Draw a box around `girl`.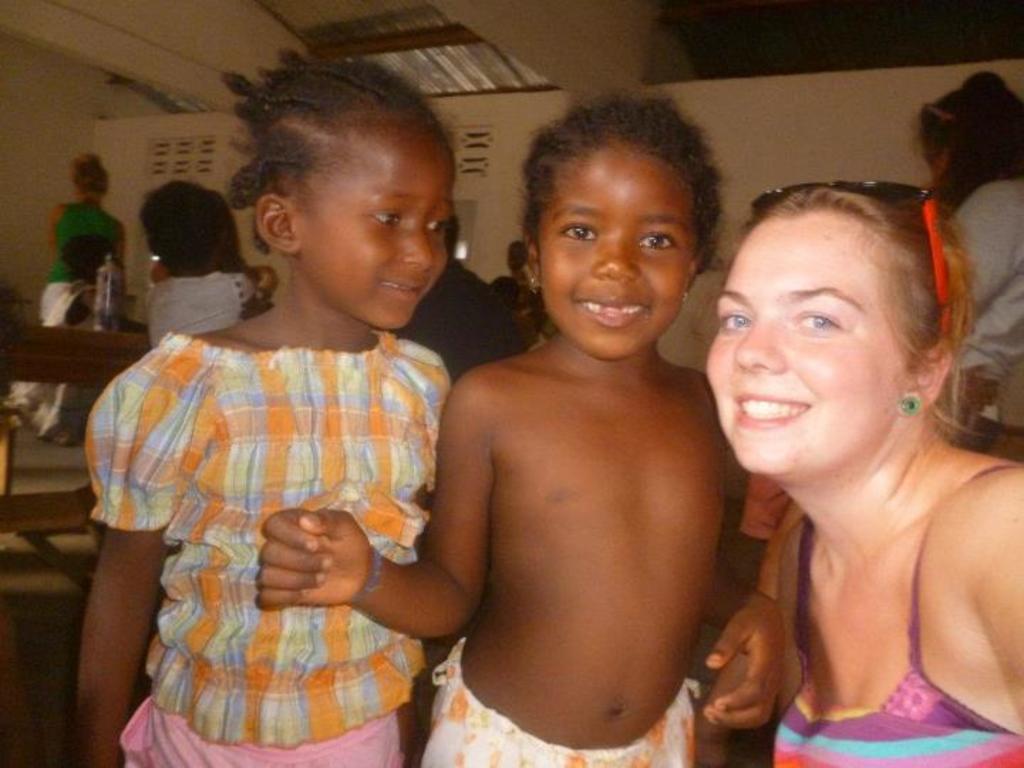
73/44/452/767.
